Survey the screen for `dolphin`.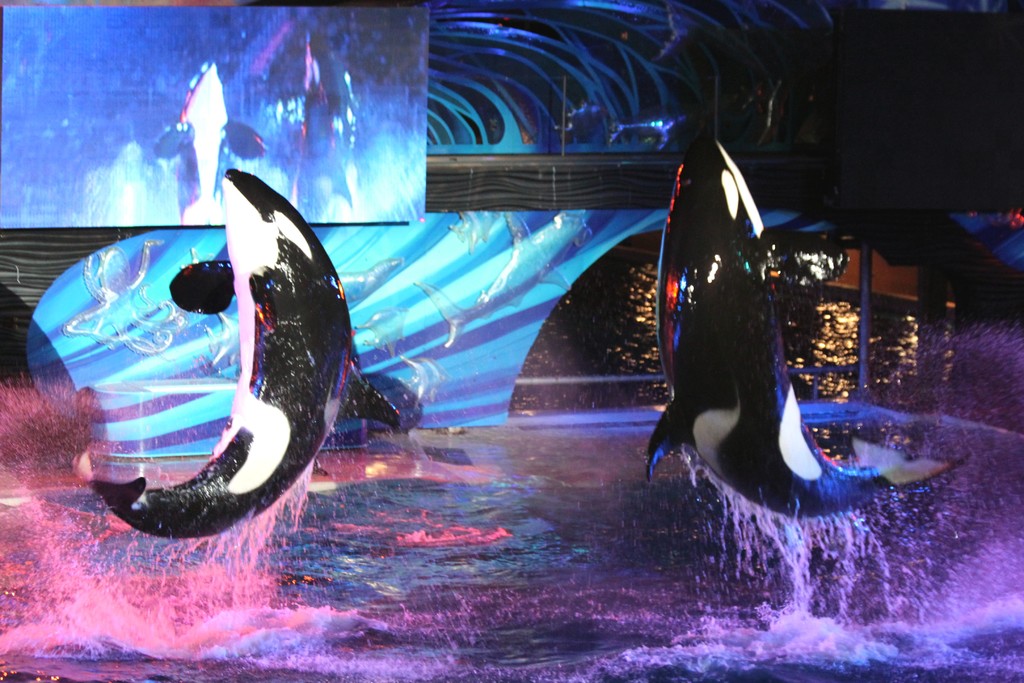
Survey found: crop(83, 168, 404, 539).
